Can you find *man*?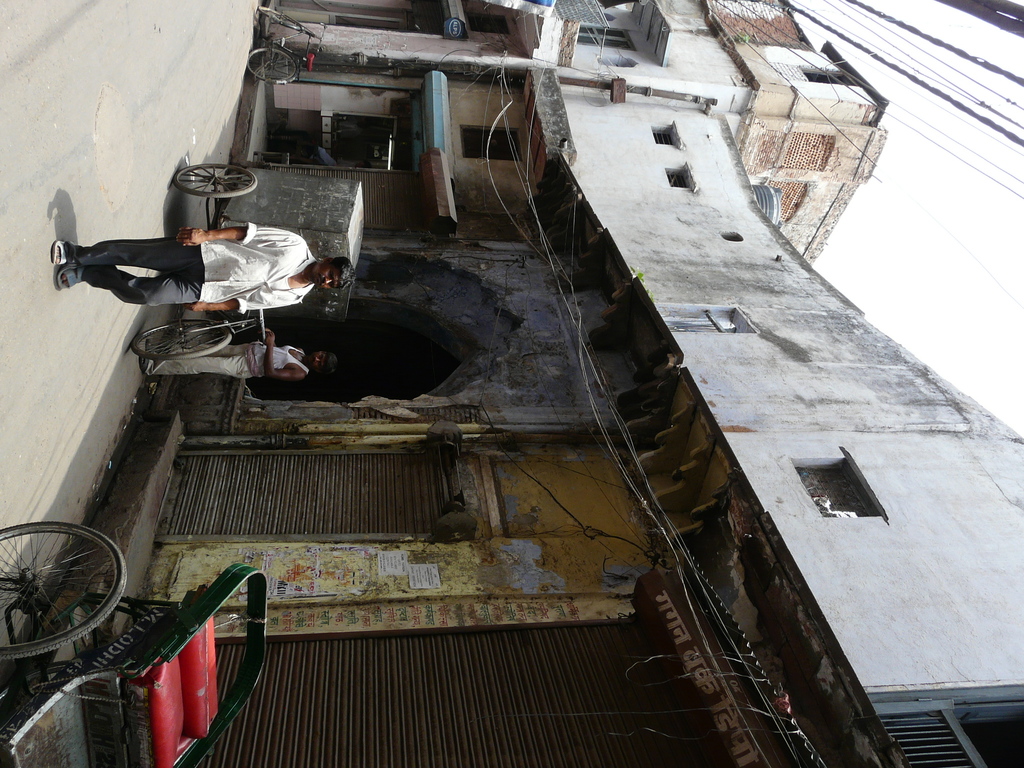
Yes, bounding box: 141, 328, 337, 381.
